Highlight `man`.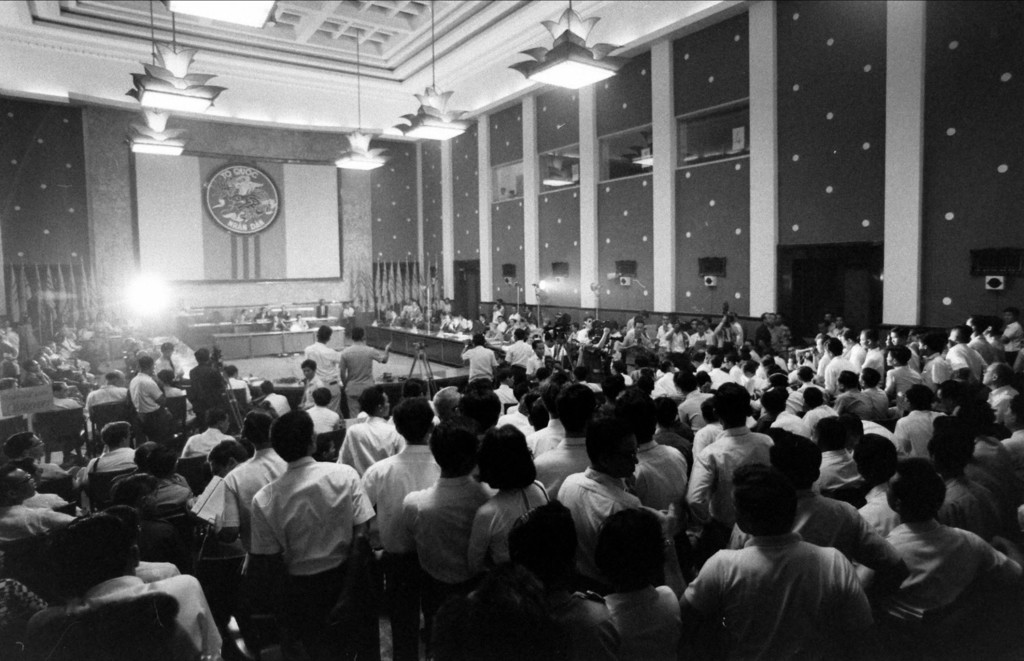
Highlighted region: locate(733, 433, 905, 610).
